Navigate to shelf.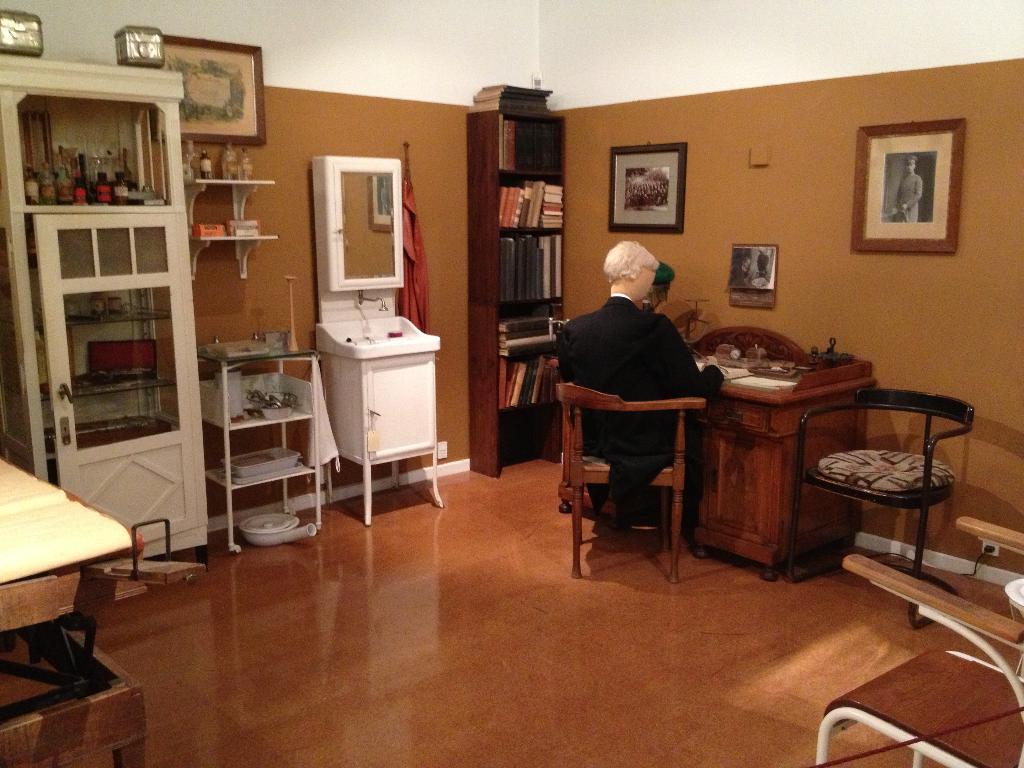
Navigation target: locate(502, 232, 564, 301).
